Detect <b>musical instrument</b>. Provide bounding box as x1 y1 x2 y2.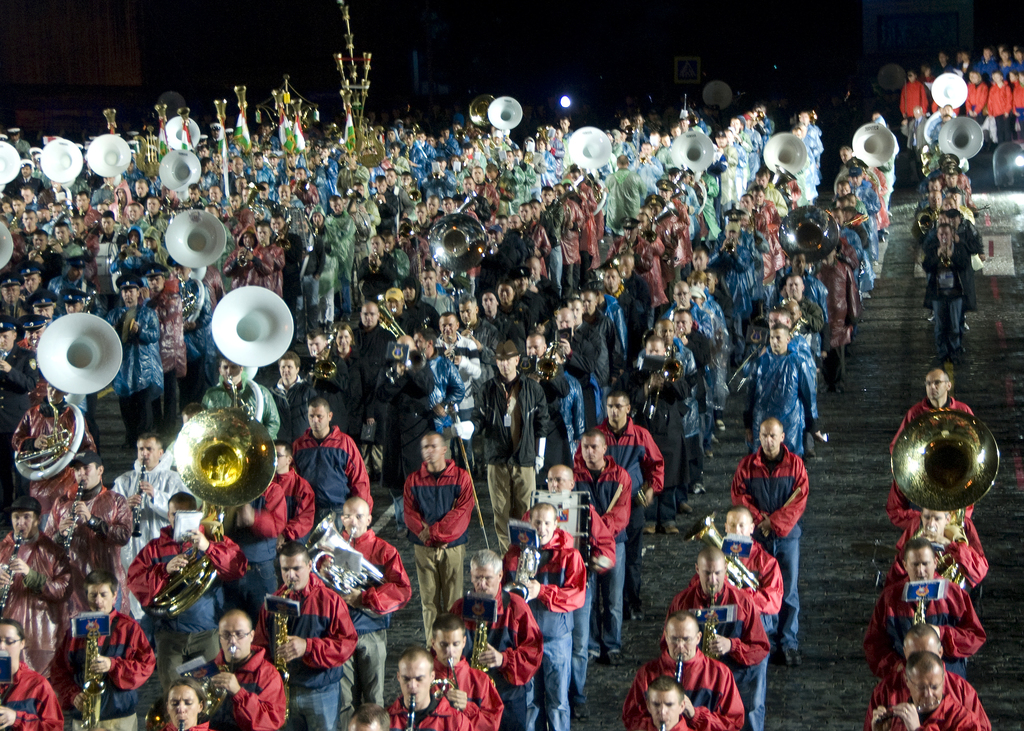
566 124 614 211.
